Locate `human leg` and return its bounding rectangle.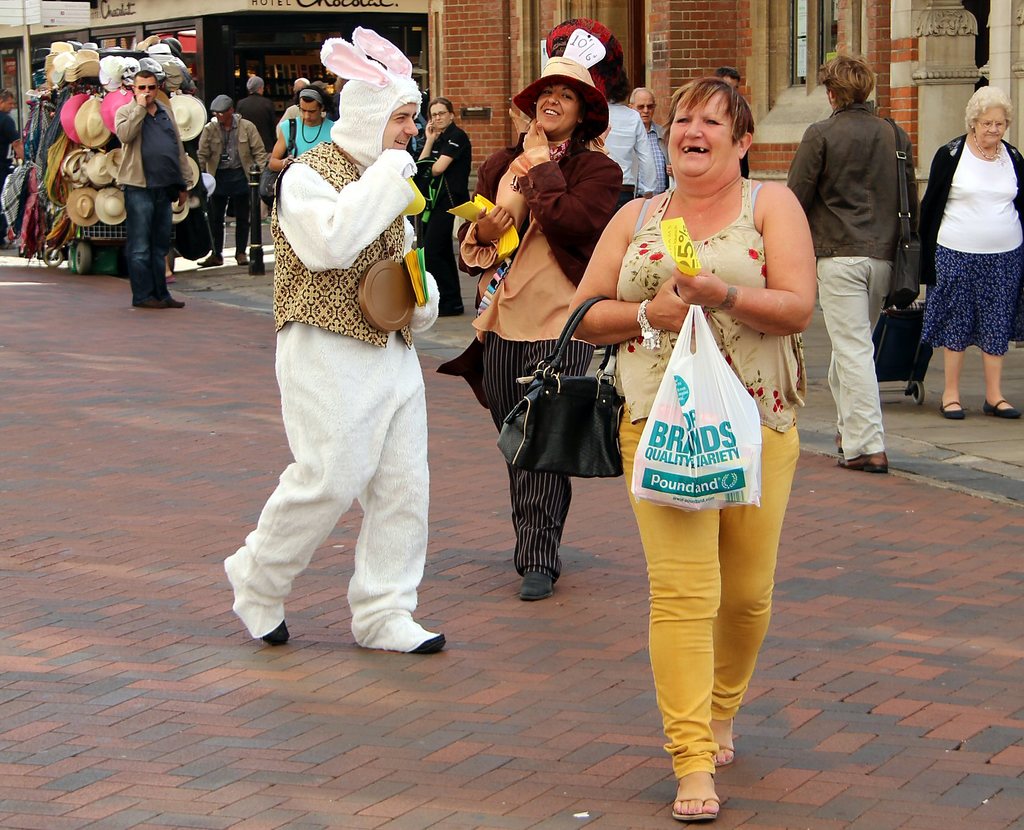
[712, 434, 802, 753].
